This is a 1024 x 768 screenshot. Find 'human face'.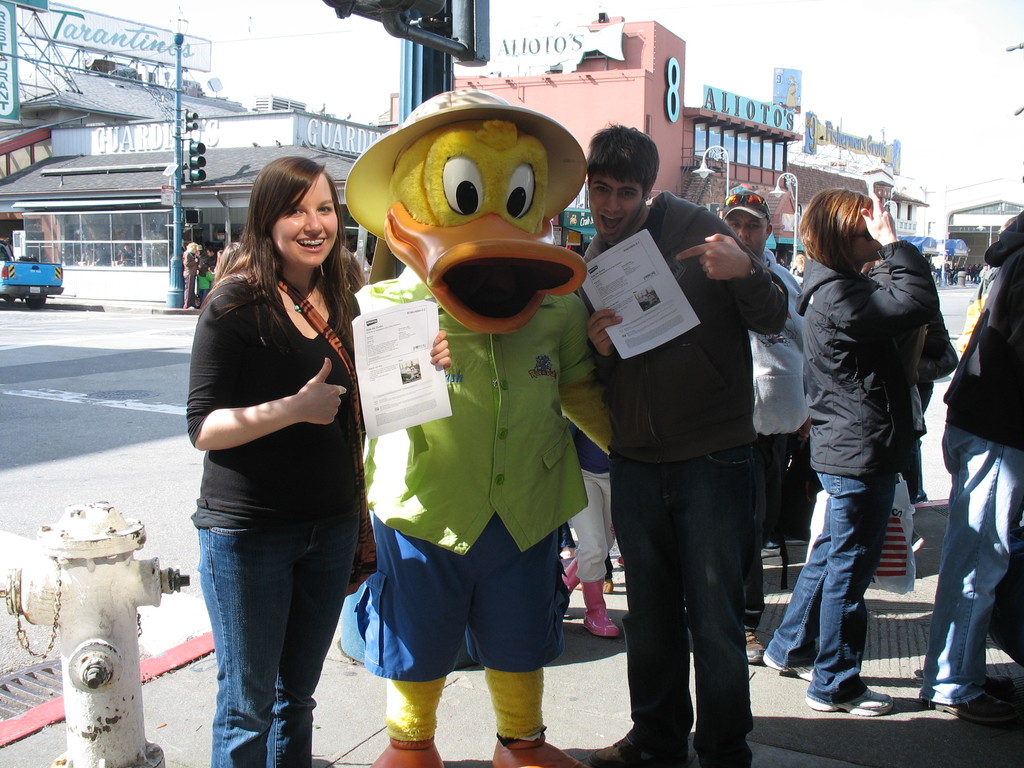
Bounding box: region(270, 173, 339, 270).
